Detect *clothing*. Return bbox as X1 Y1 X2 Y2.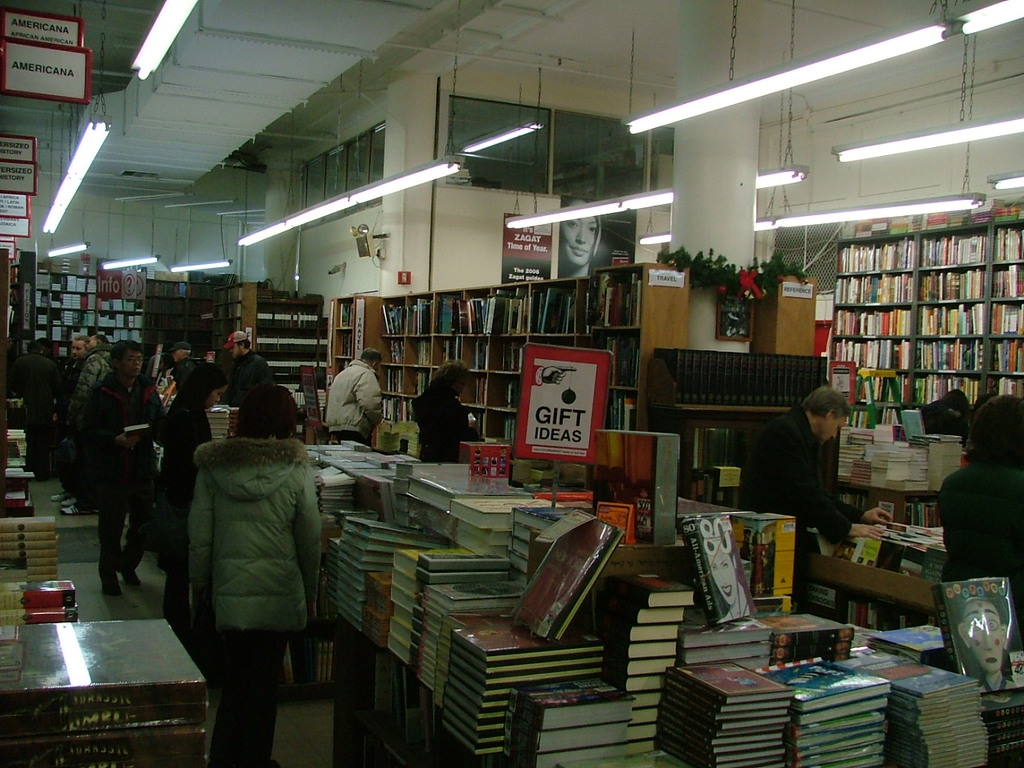
922 398 962 434.
